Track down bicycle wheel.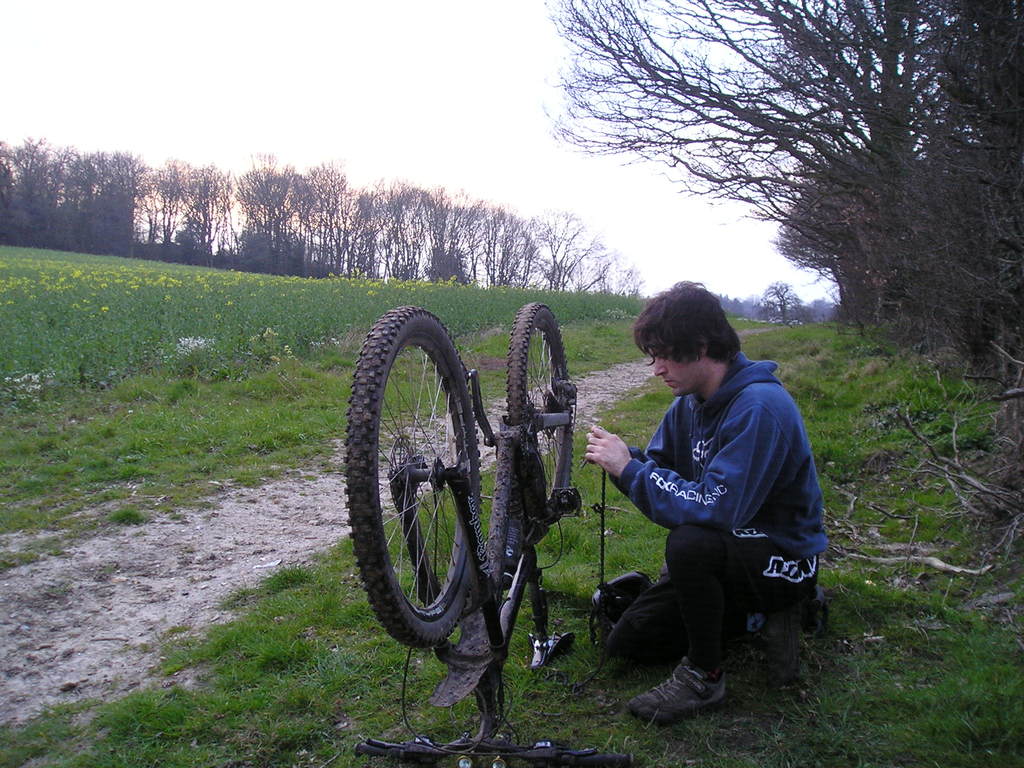
Tracked to {"left": 340, "top": 309, "right": 488, "bottom": 676}.
